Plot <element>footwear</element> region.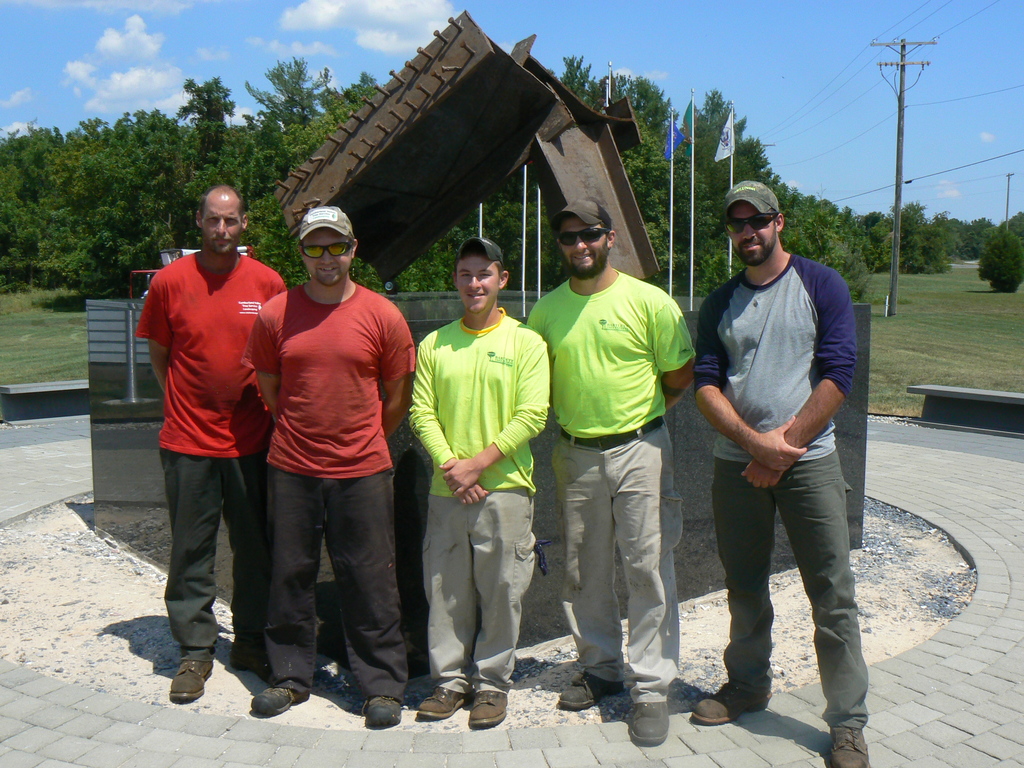
Plotted at detection(413, 682, 474, 718).
